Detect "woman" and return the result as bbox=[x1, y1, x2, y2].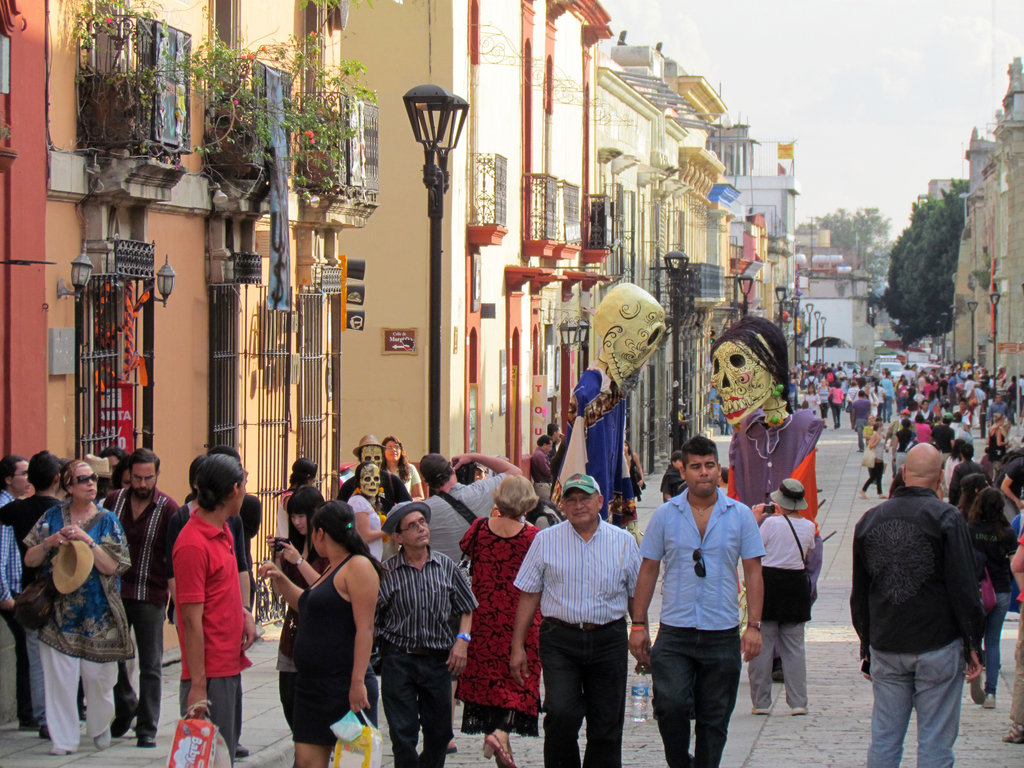
bbox=[15, 467, 130, 753].
